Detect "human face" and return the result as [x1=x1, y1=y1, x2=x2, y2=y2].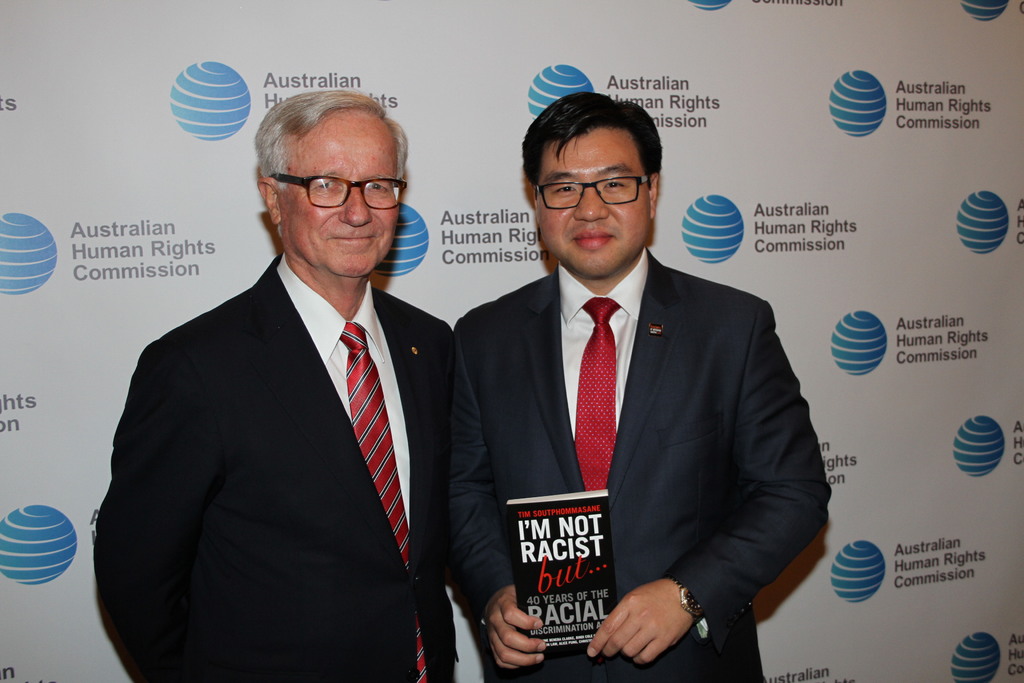
[x1=531, y1=119, x2=659, y2=288].
